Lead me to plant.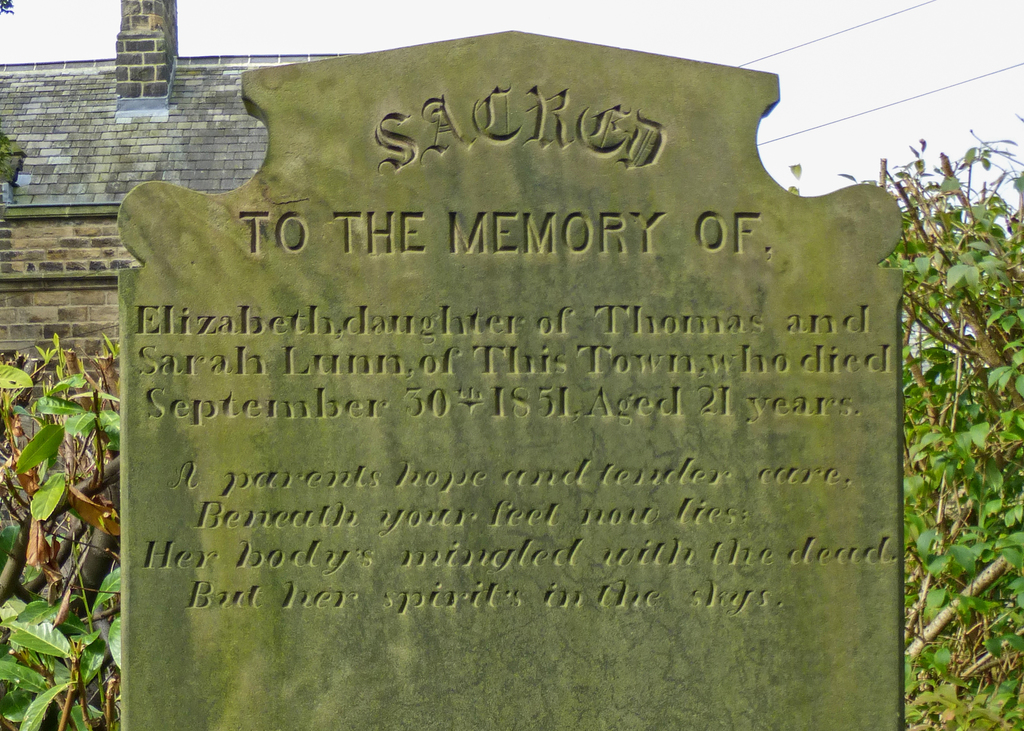
Lead to <box>874,67,1014,719</box>.
